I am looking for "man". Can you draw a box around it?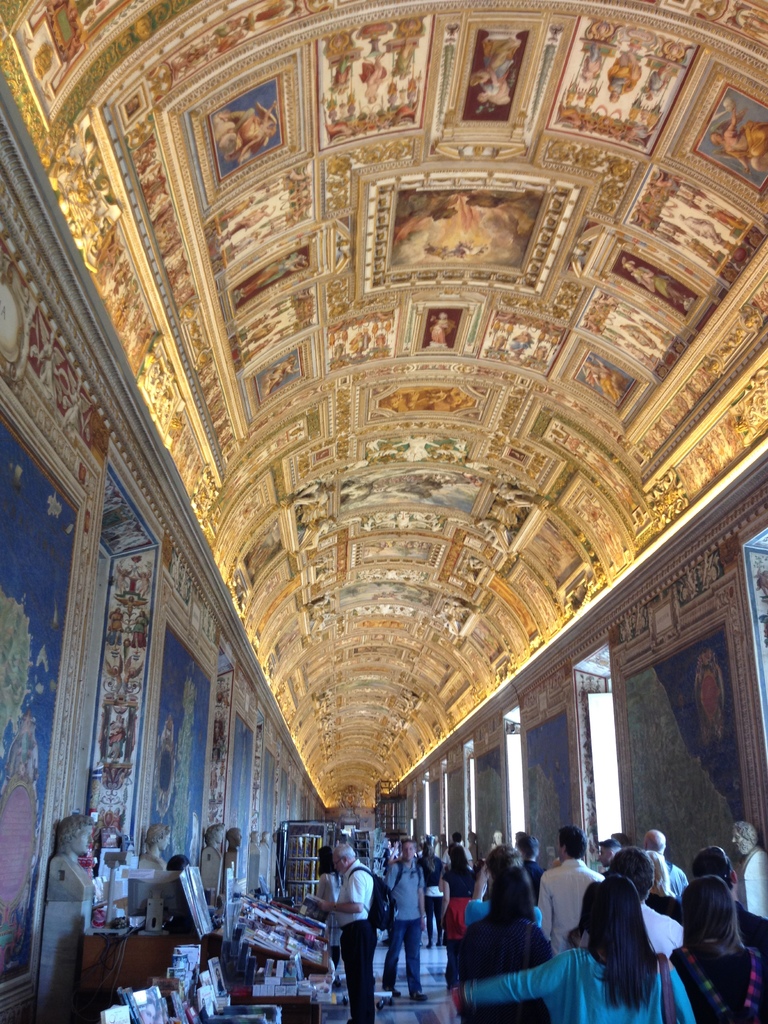
Sure, the bounding box is [left=203, top=822, right=226, bottom=861].
